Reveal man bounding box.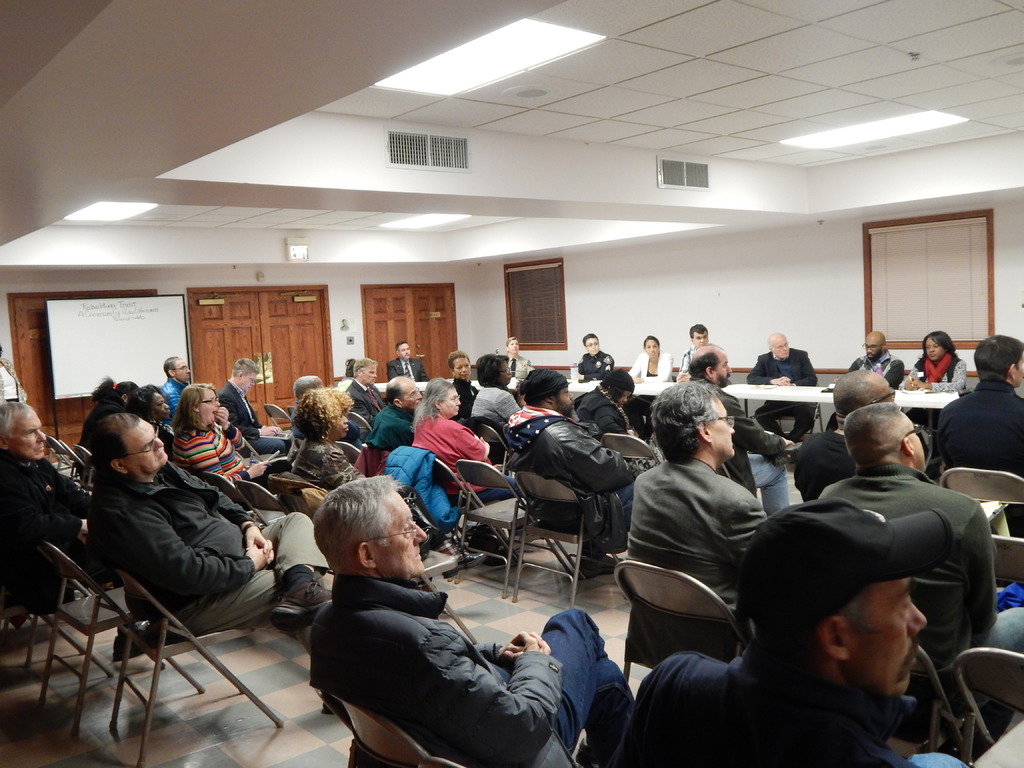
Revealed: [left=927, top=325, right=1023, bottom=532].
